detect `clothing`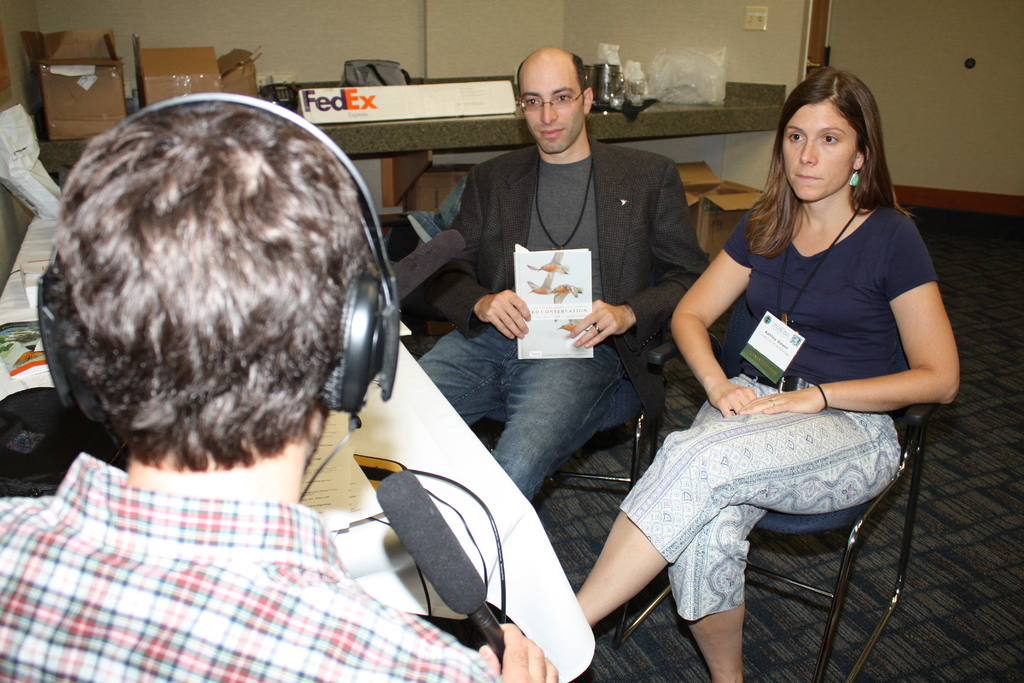
pyautogui.locateOnScreen(620, 201, 934, 616)
